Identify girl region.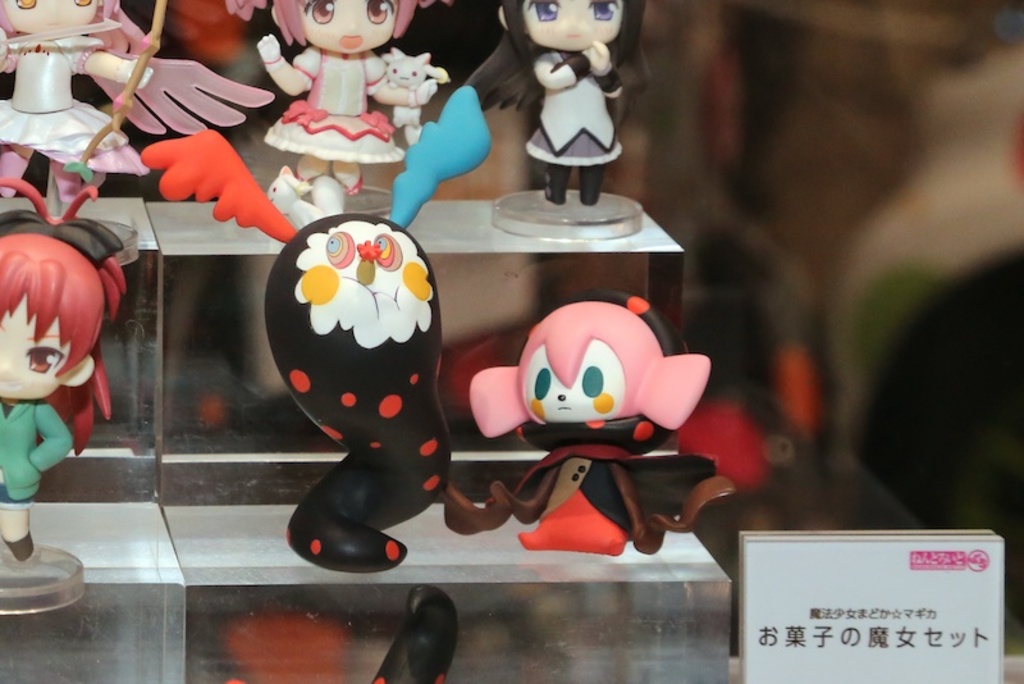
Region: (x1=0, y1=177, x2=127, y2=614).
